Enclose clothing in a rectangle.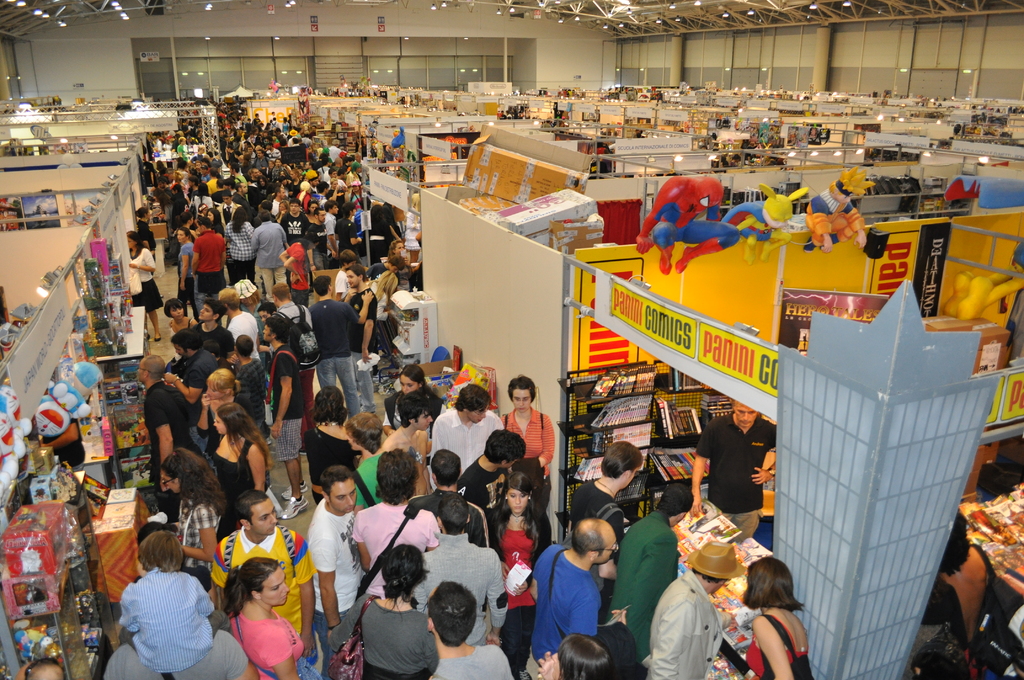
[left=214, top=446, right=257, bottom=502].
